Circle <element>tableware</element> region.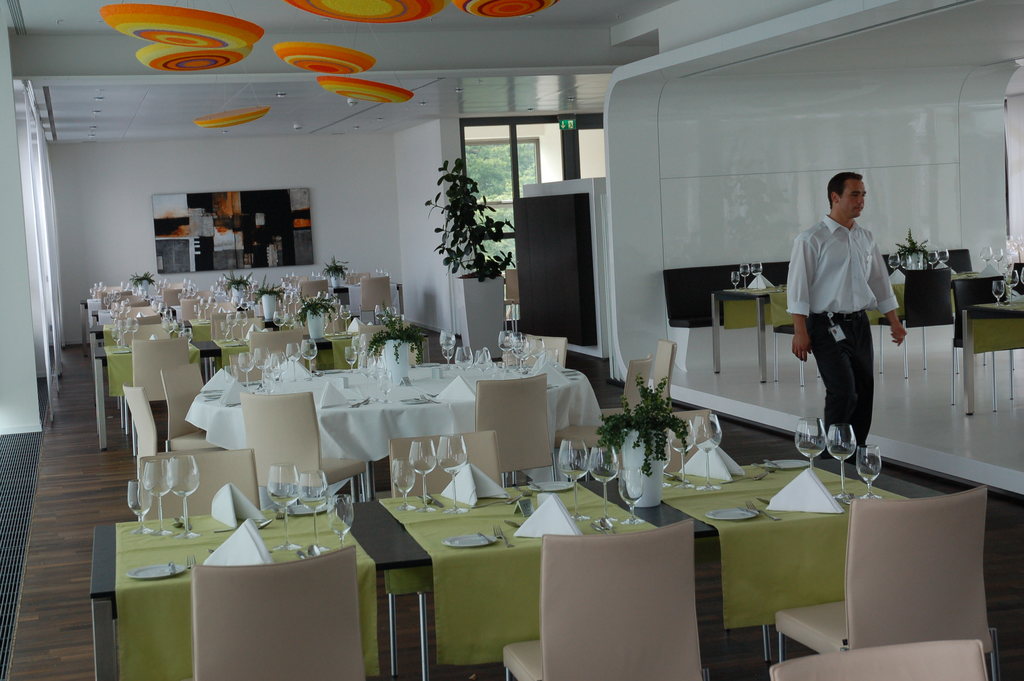
Region: detection(268, 461, 296, 552).
